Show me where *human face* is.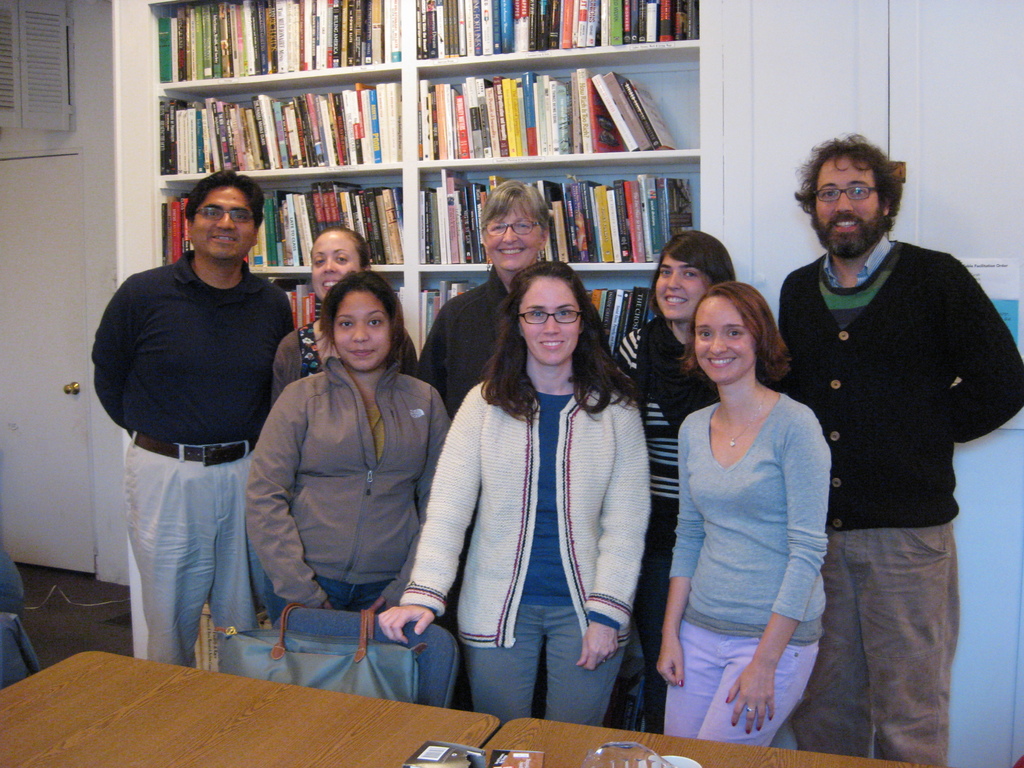
*human face* is at (643, 248, 707, 315).
